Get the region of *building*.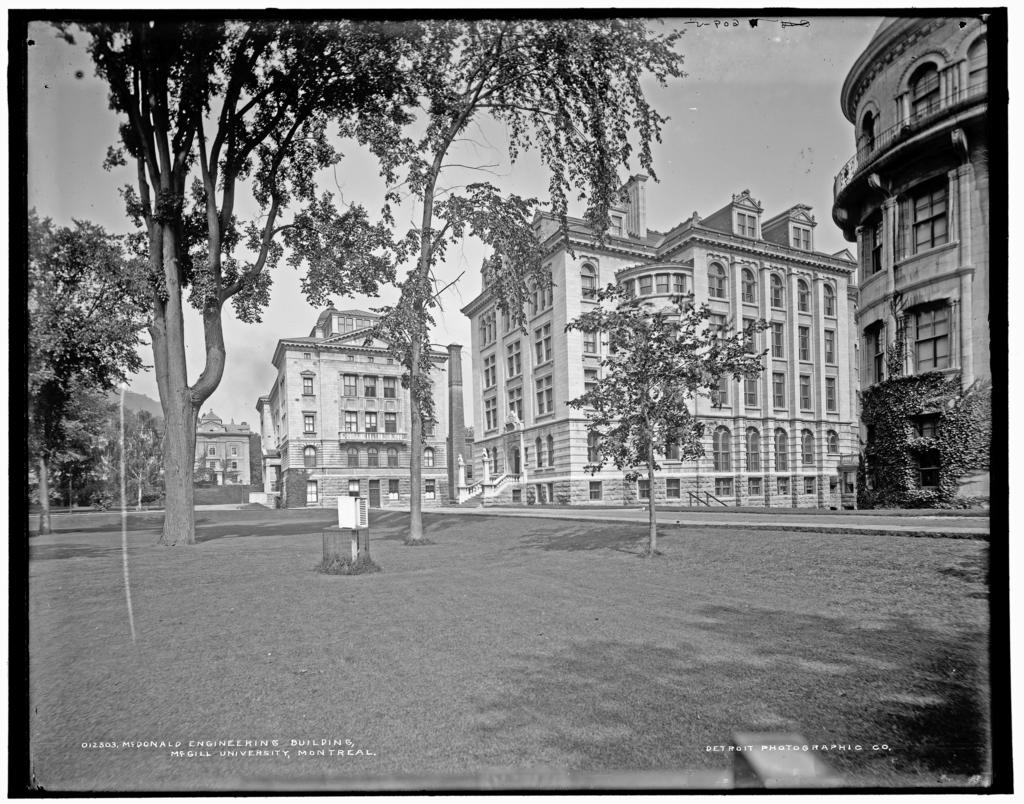
box(194, 403, 250, 485).
